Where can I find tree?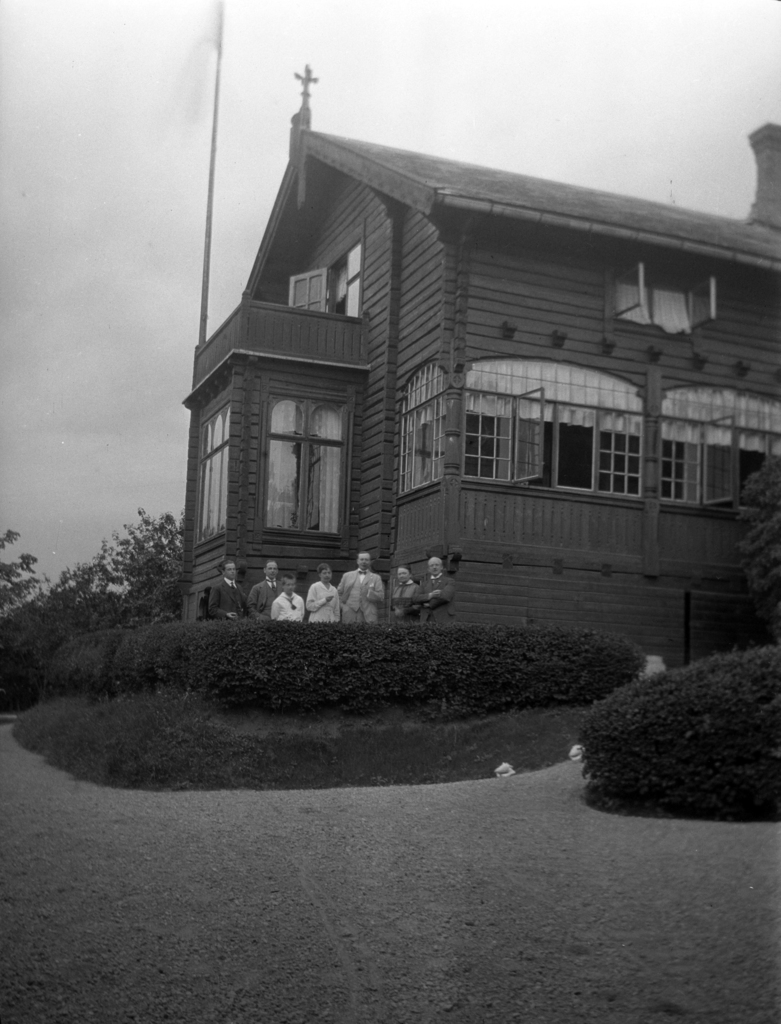
You can find it at [734, 451, 780, 600].
